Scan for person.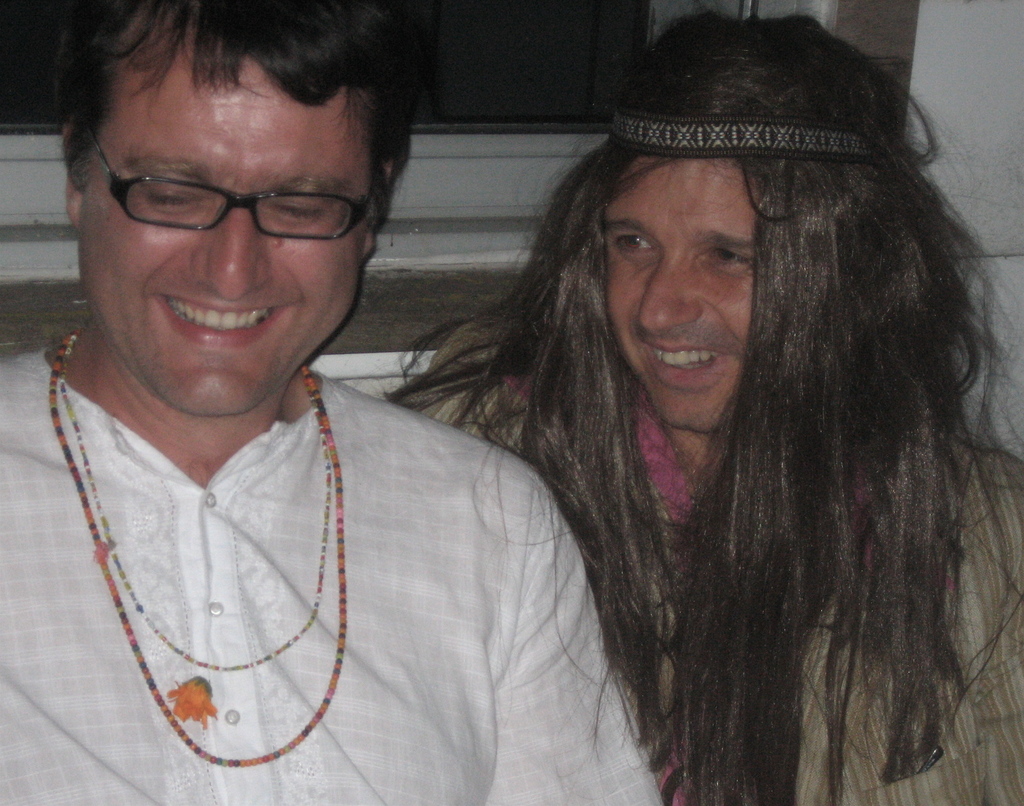
Scan result: region(382, 10, 1023, 805).
